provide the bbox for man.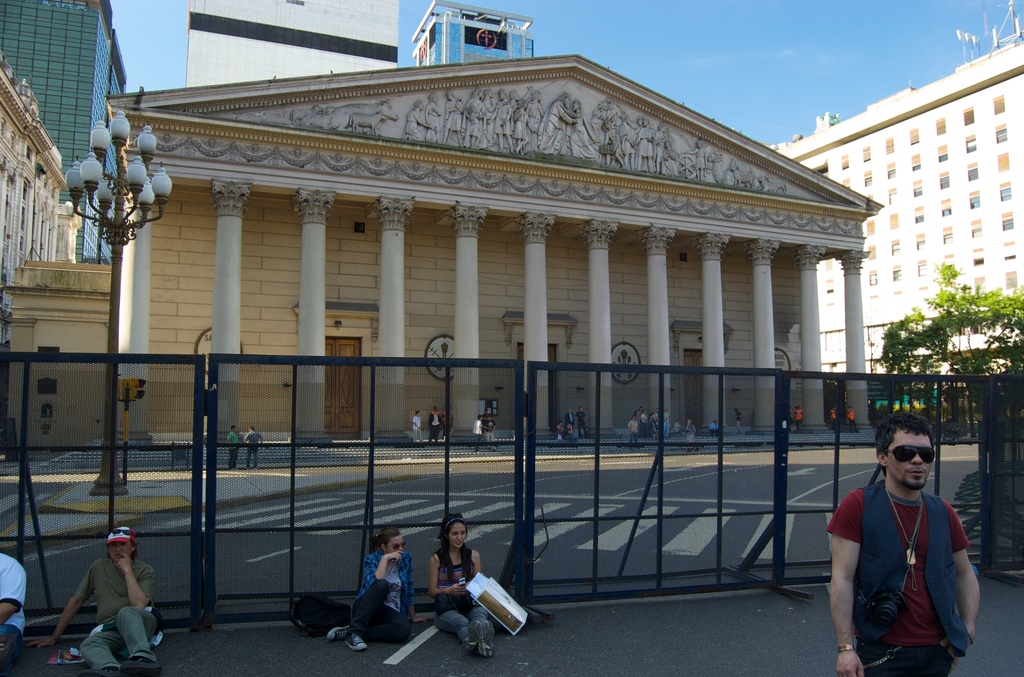
x1=244 y1=426 x2=264 y2=467.
